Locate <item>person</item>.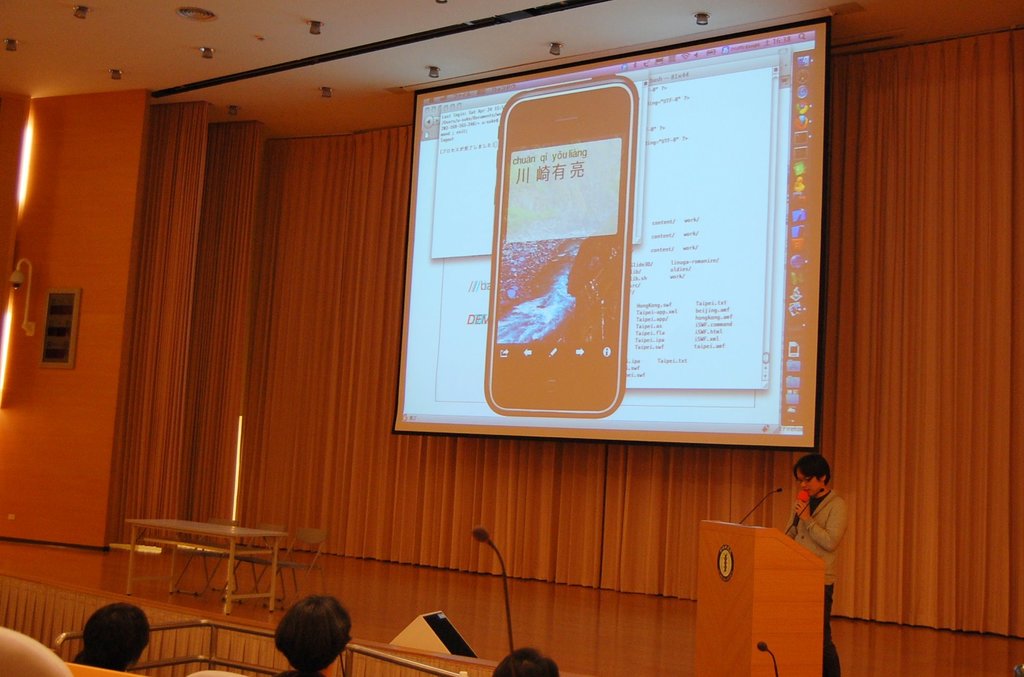
Bounding box: 278, 592, 349, 676.
